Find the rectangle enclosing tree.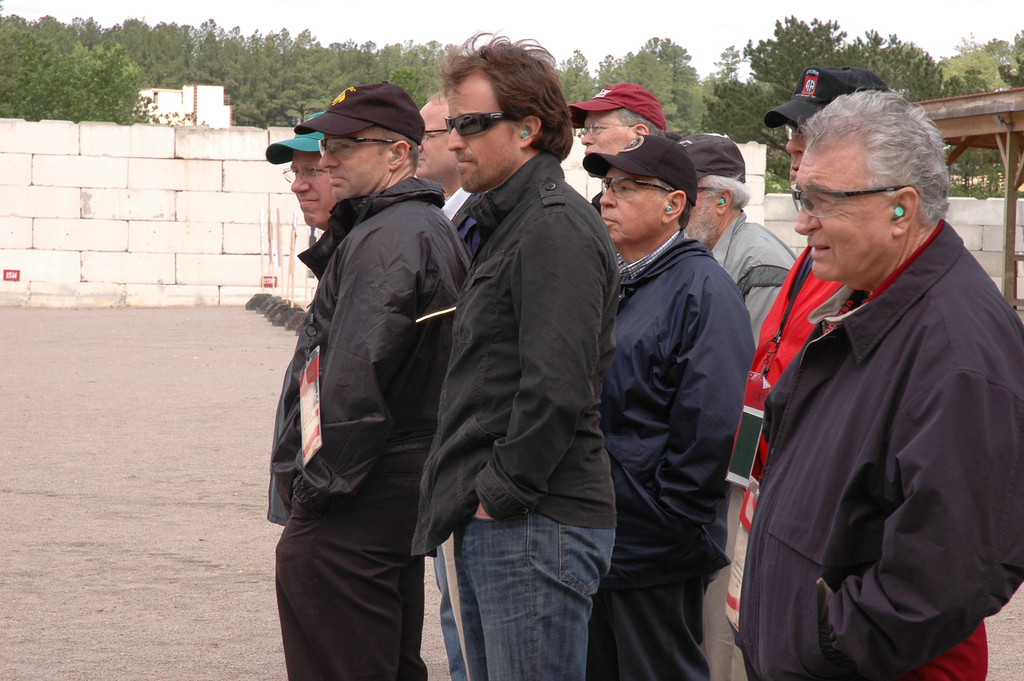
select_region(604, 43, 679, 133).
